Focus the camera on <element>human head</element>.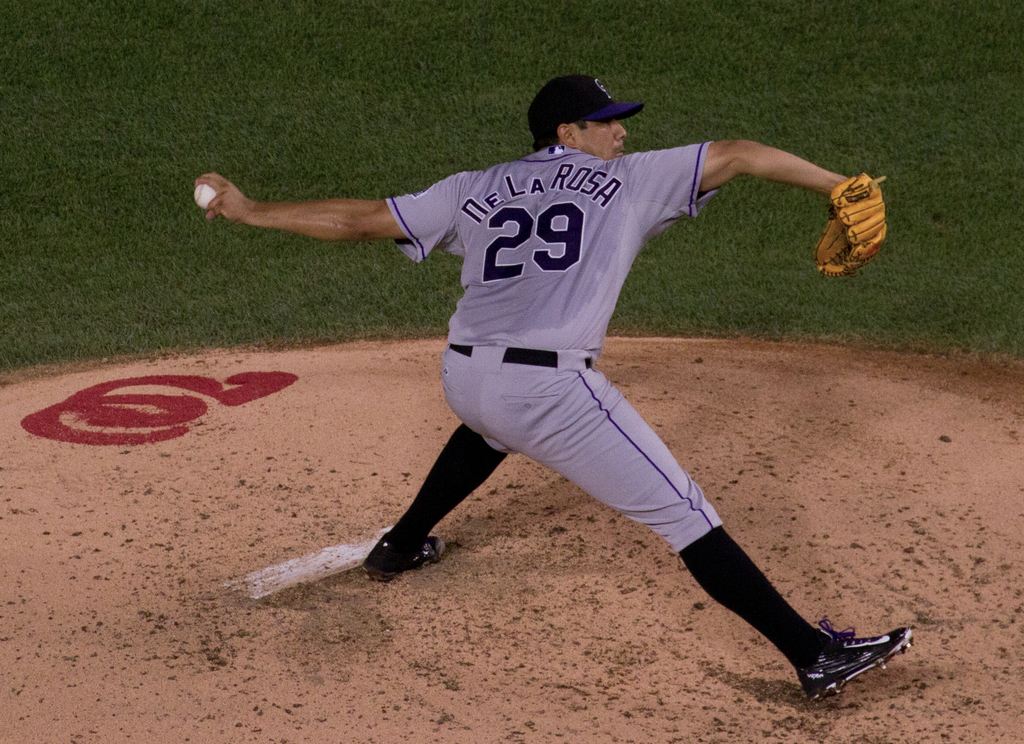
Focus region: bbox(528, 69, 657, 147).
